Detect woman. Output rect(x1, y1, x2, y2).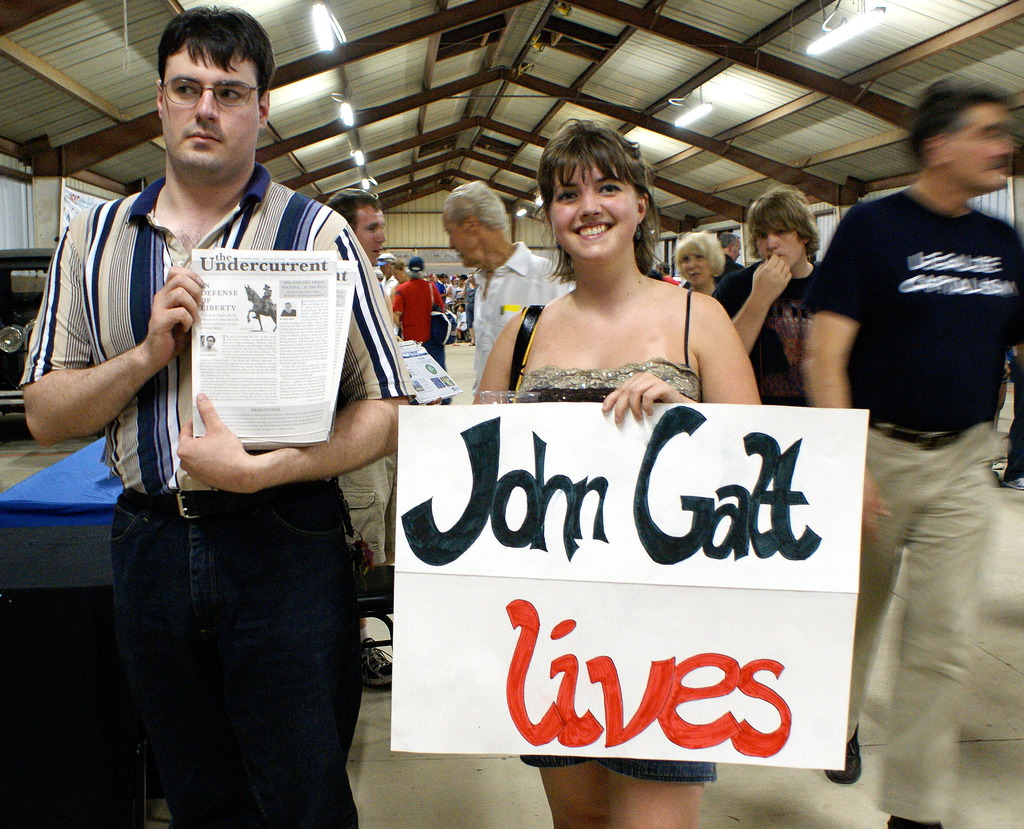
rect(474, 120, 760, 828).
